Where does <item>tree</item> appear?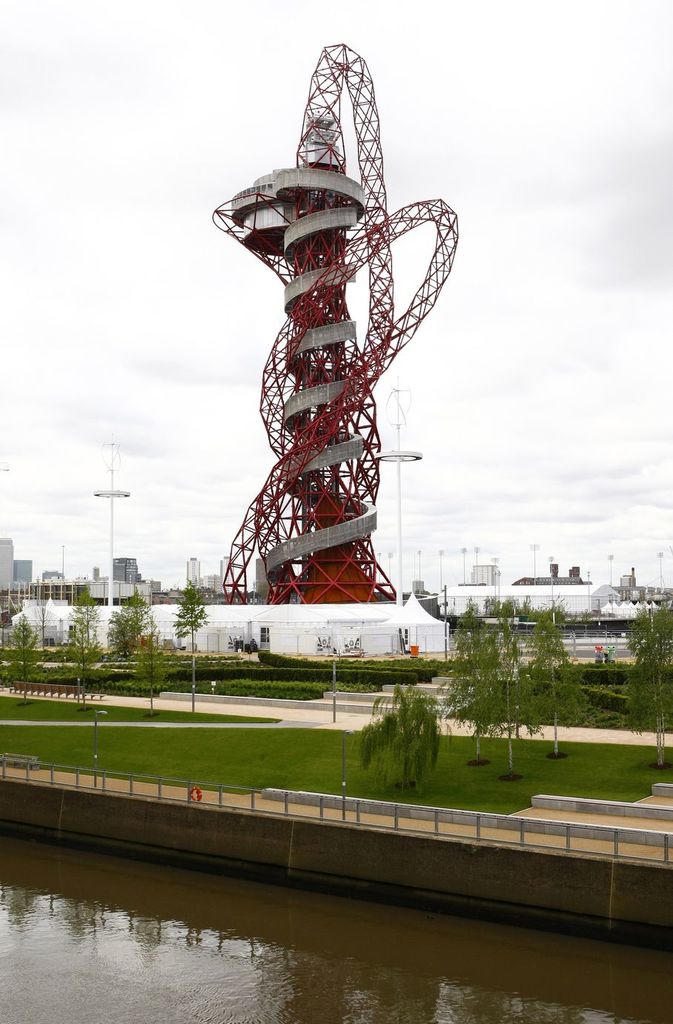
Appears at pyautogui.locateOnScreen(329, 685, 454, 808).
